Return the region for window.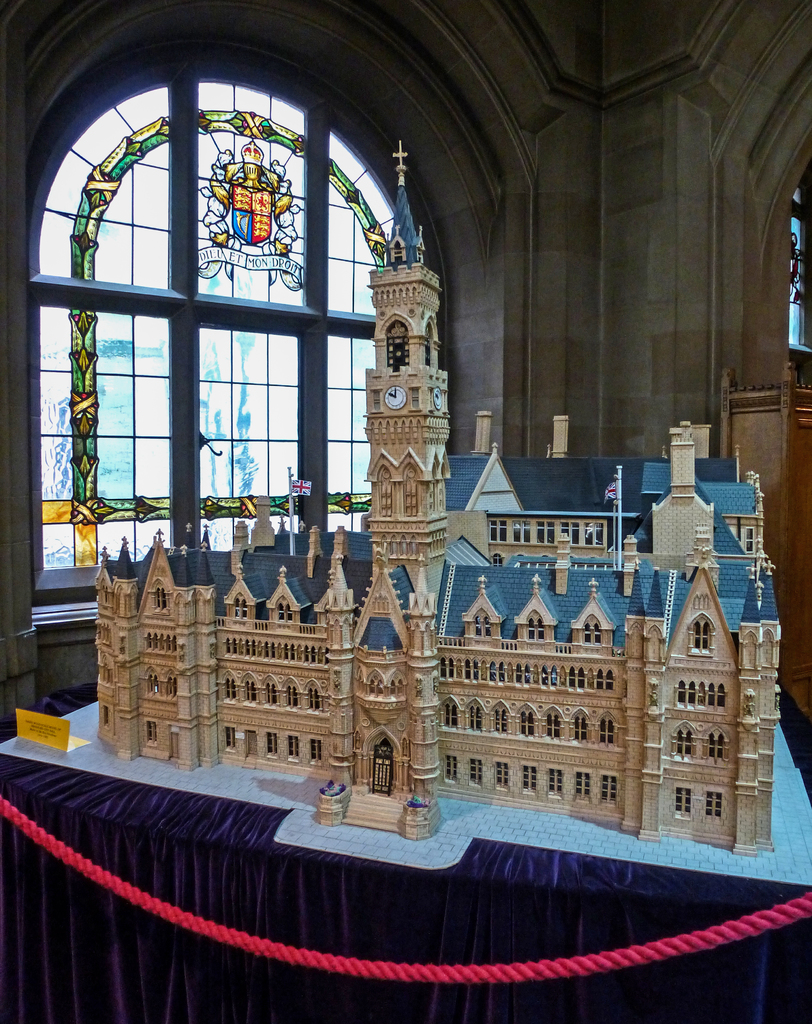
[left=231, top=593, right=247, bottom=621].
